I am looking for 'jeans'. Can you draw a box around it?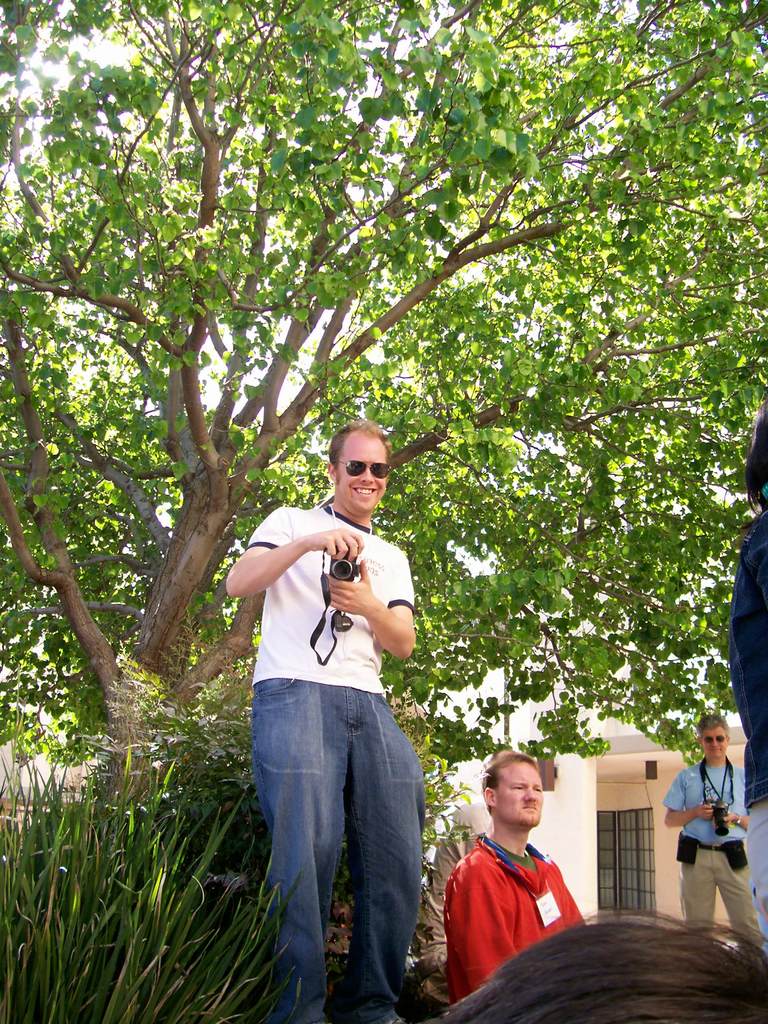
Sure, the bounding box is bbox=(250, 678, 440, 1011).
